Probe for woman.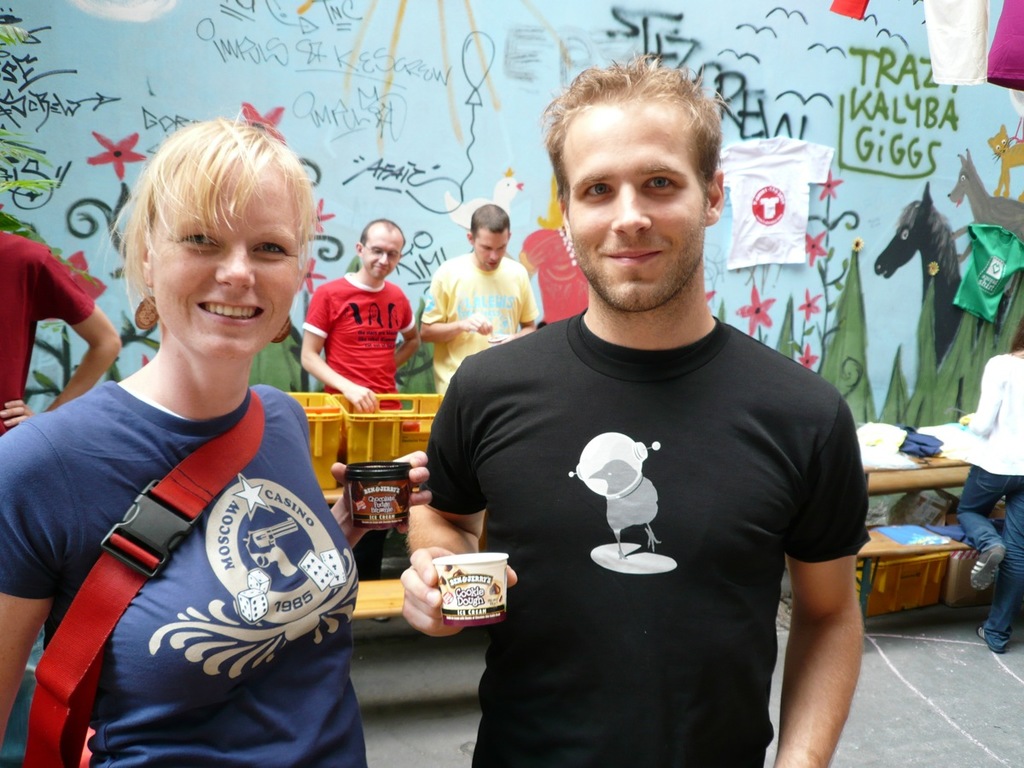
Probe result: (11,99,356,767).
